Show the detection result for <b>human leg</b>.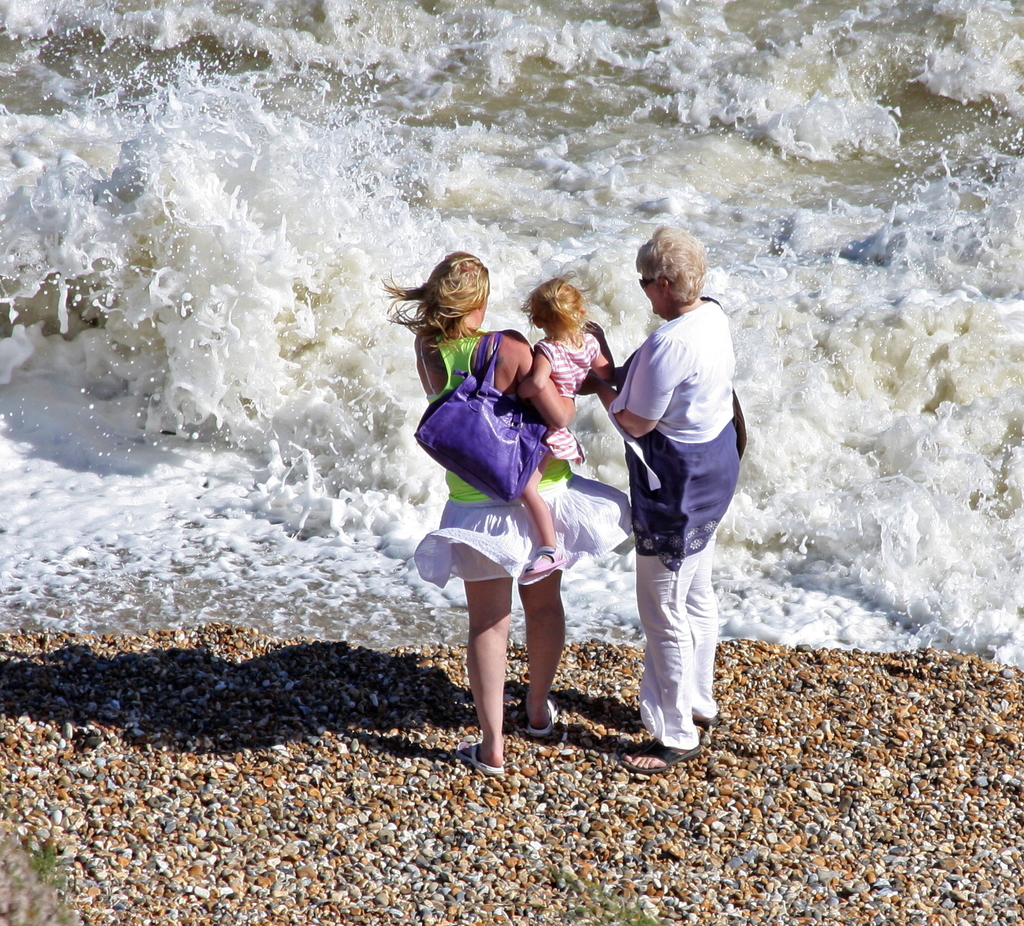
bbox=(516, 418, 572, 577).
